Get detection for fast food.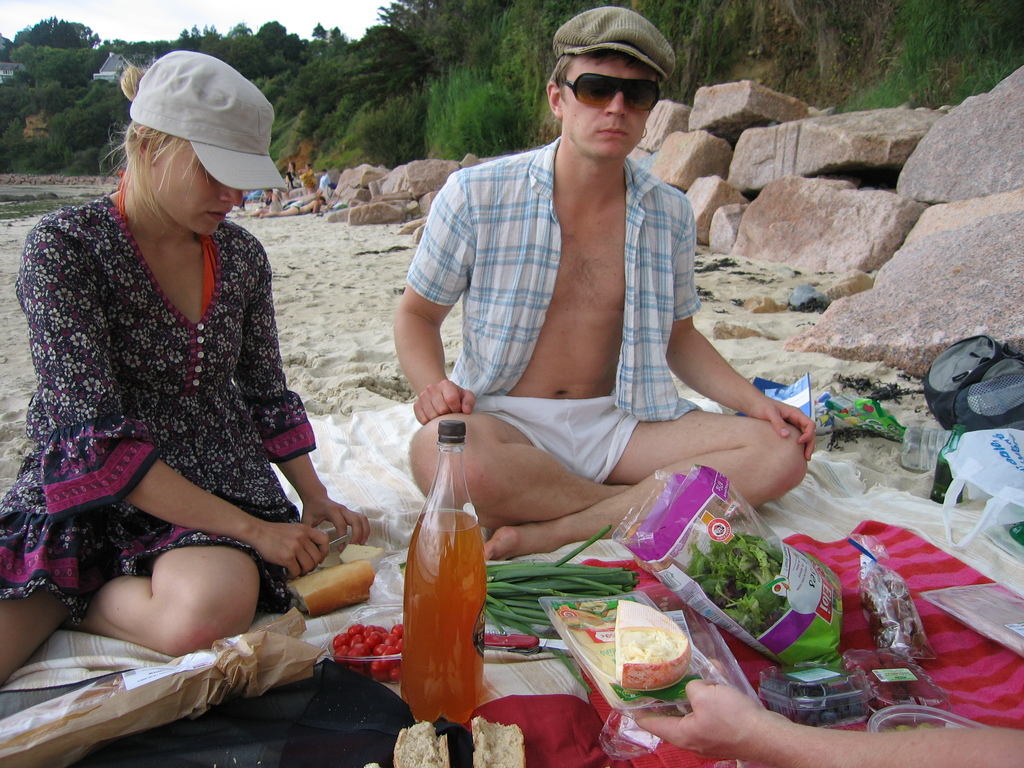
Detection: left=469, top=712, right=522, bottom=767.
